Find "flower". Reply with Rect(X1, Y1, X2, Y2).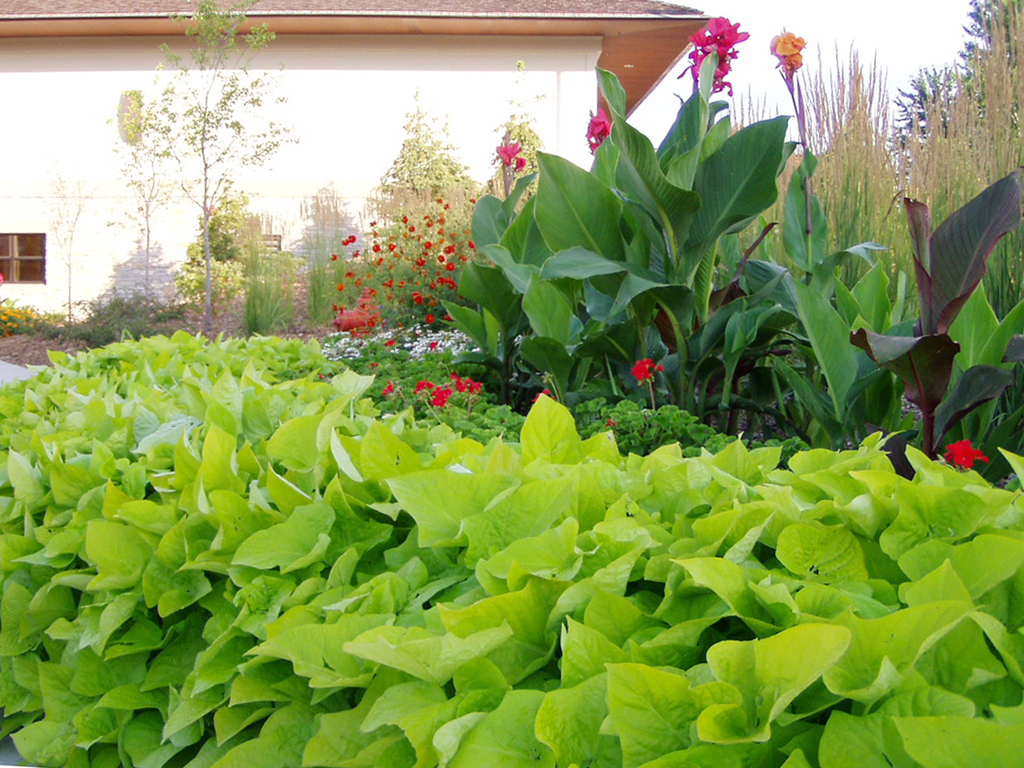
Rect(413, 376, 430, 392).
